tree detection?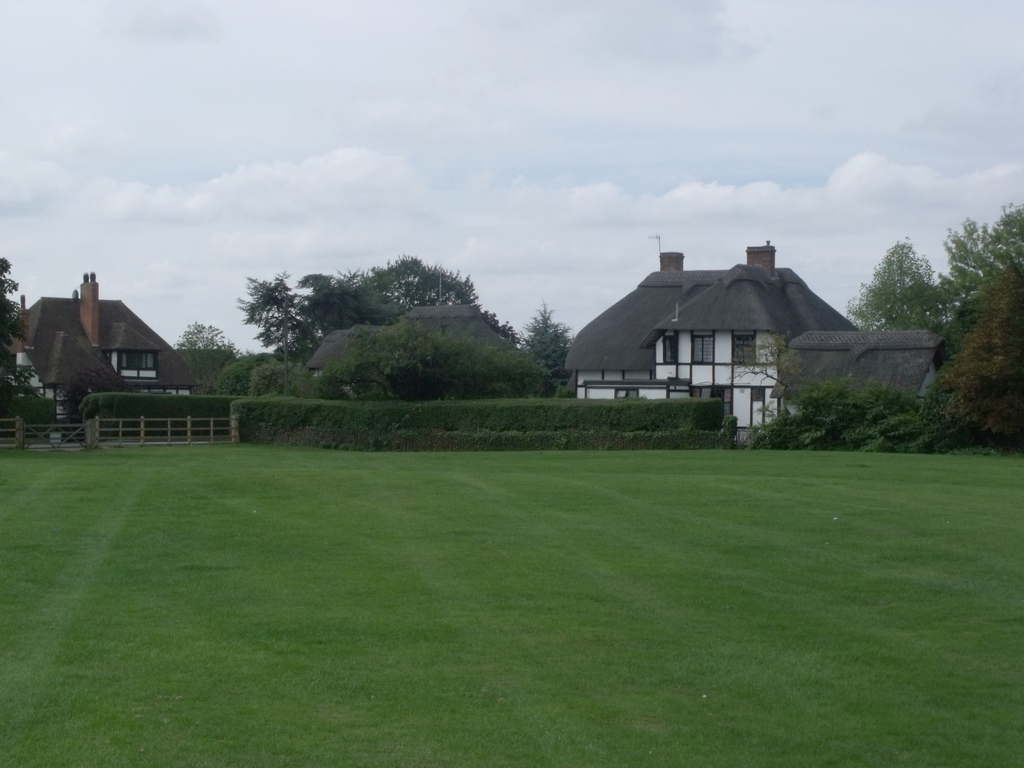
<bbox>249, 352, 321, 401</bbox>
